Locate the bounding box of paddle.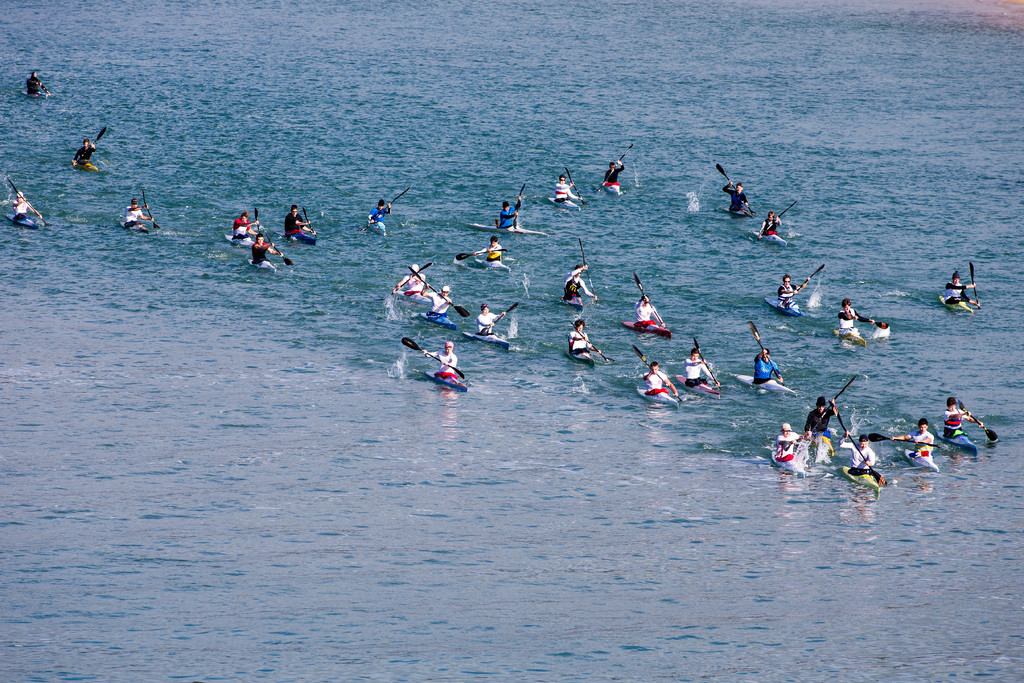
Bounding box: detection(401, 334, 467, 379).
